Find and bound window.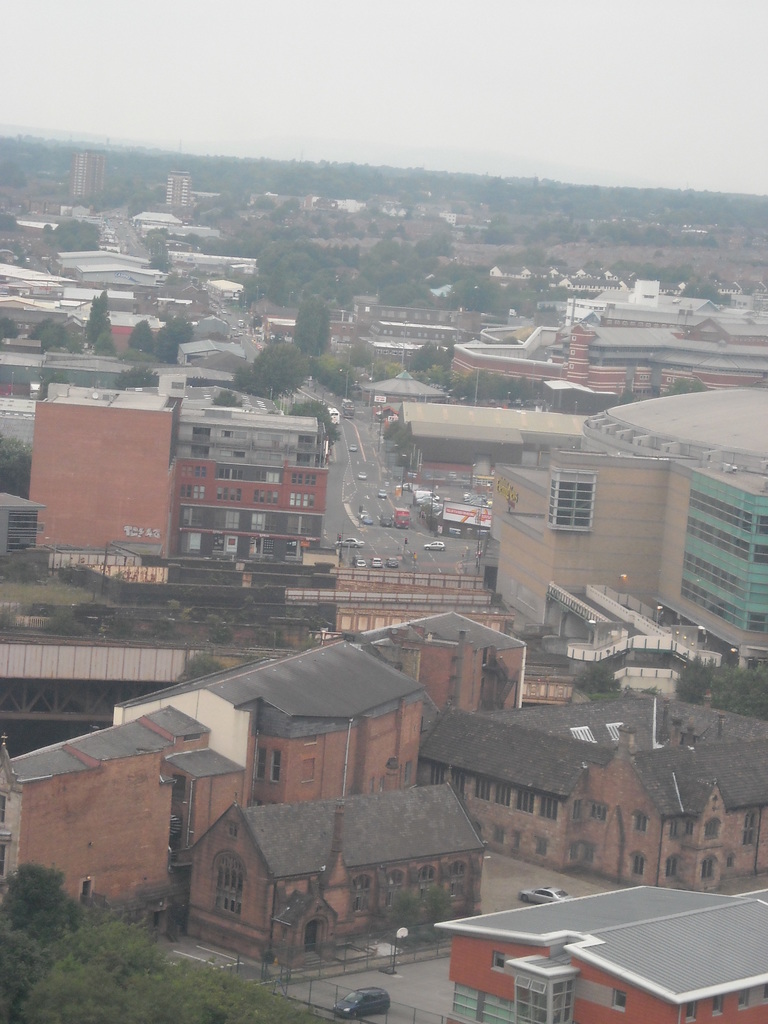
Bound: box=[212, 847, 248, 904].
